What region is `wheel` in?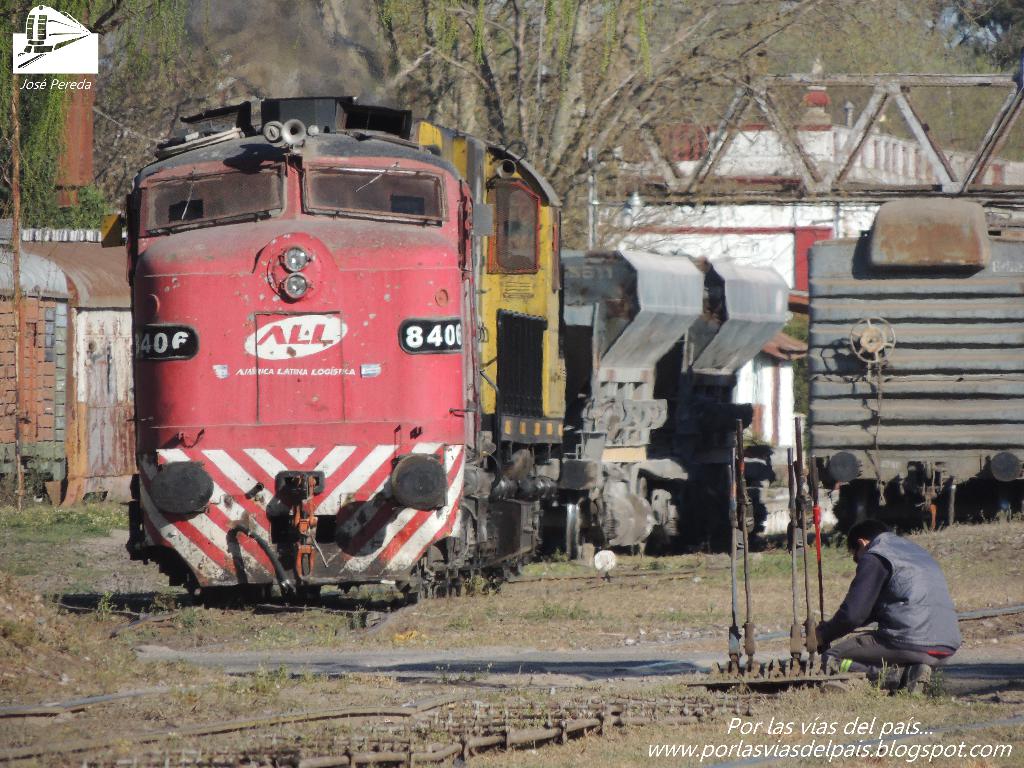
detection(564, 500, 579, 559).
